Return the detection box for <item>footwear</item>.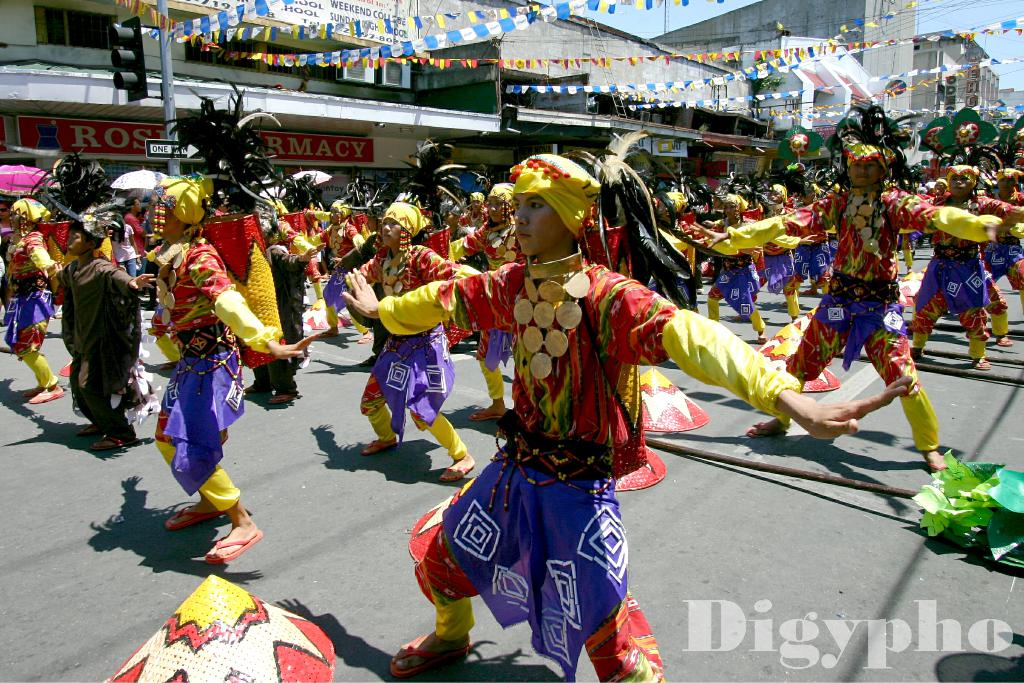
[x1=355, y1=335, x2=375, y2=344].
